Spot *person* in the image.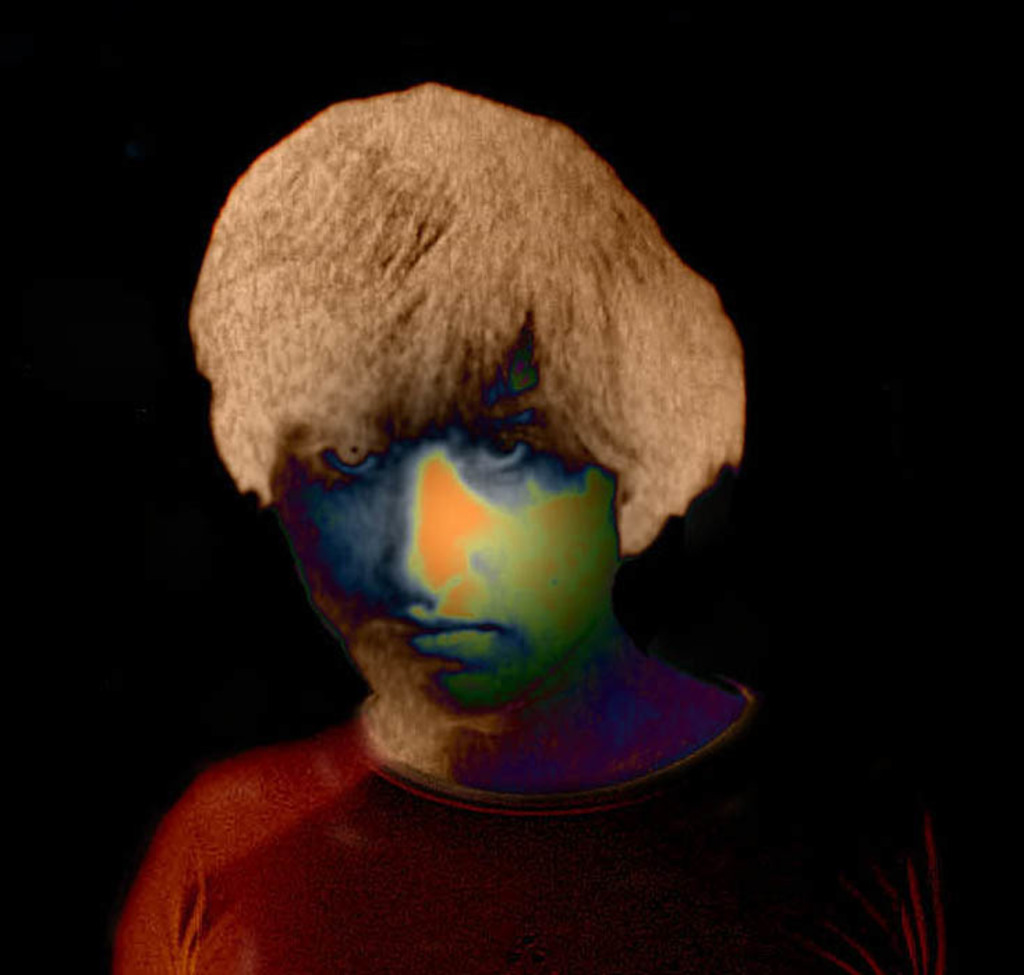
*person* found at crop(152, 72, 816, 879).
